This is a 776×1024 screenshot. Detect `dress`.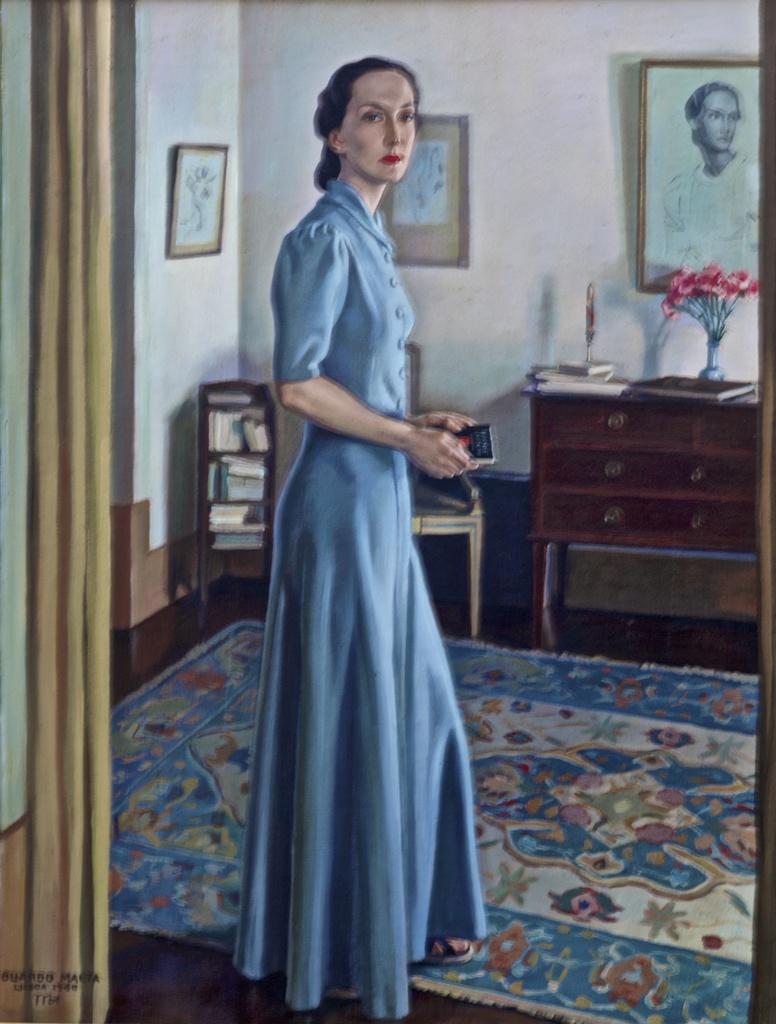
[left=225, top=53, right=497, bottom=1021].
